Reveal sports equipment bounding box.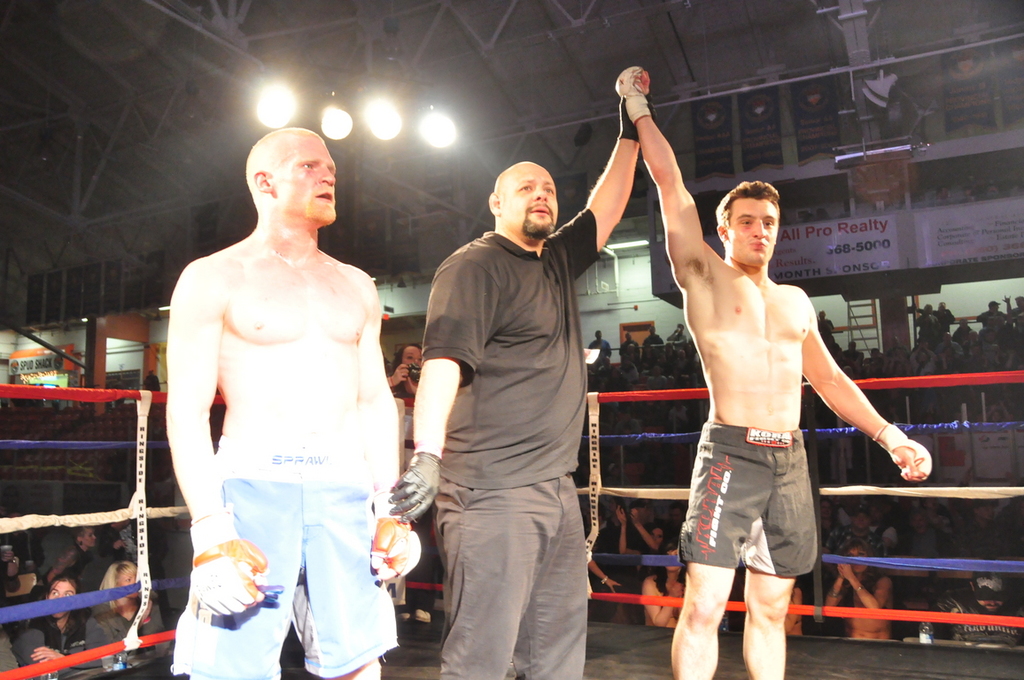
Revealed: 185, 501, 268, 616.
